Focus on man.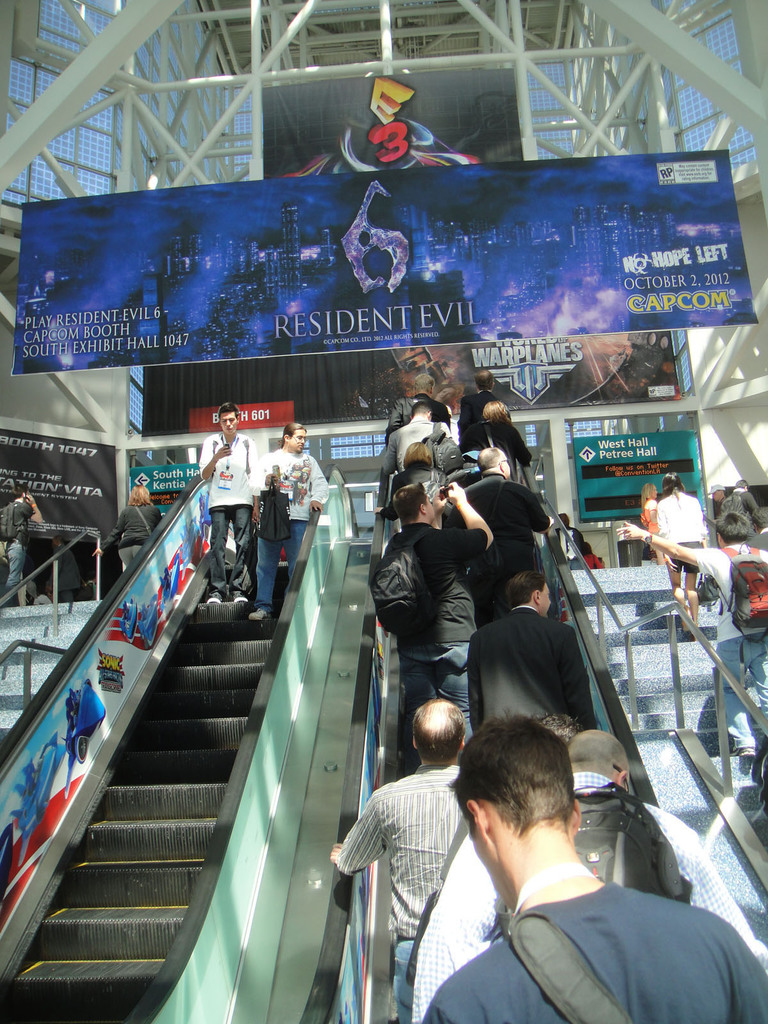
Focused at [x1=454, y1=370, x2=515, y2=435].
